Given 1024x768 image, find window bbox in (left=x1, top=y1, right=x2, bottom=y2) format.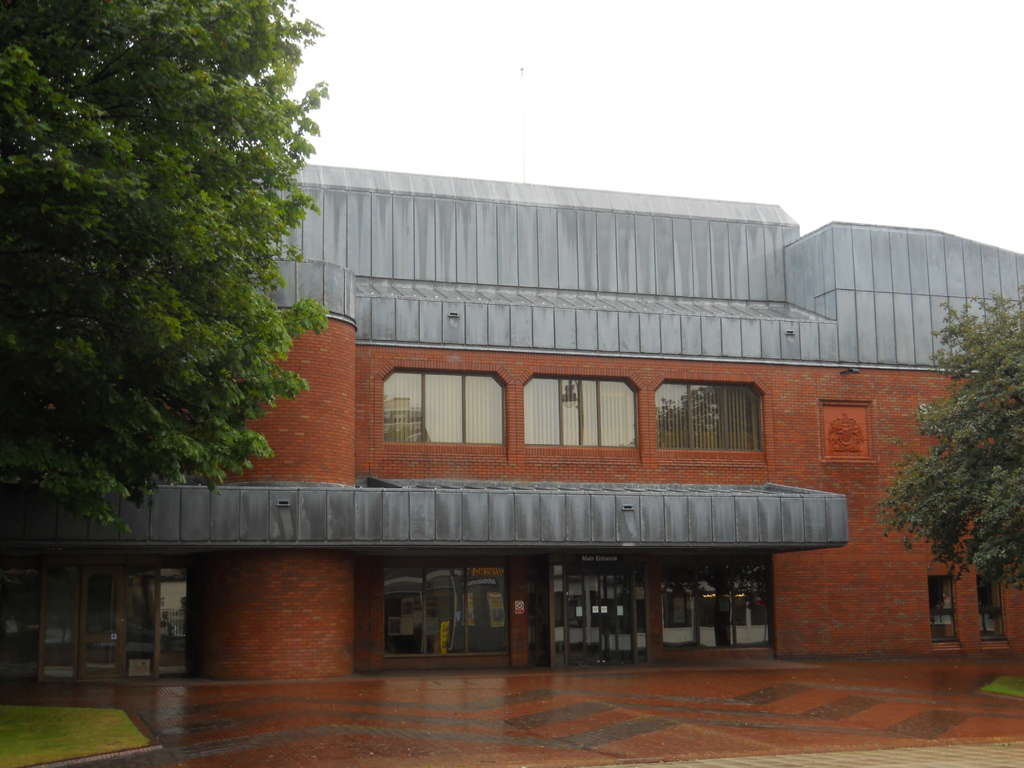
(left=659, top=383, right=762, bottom=460).
